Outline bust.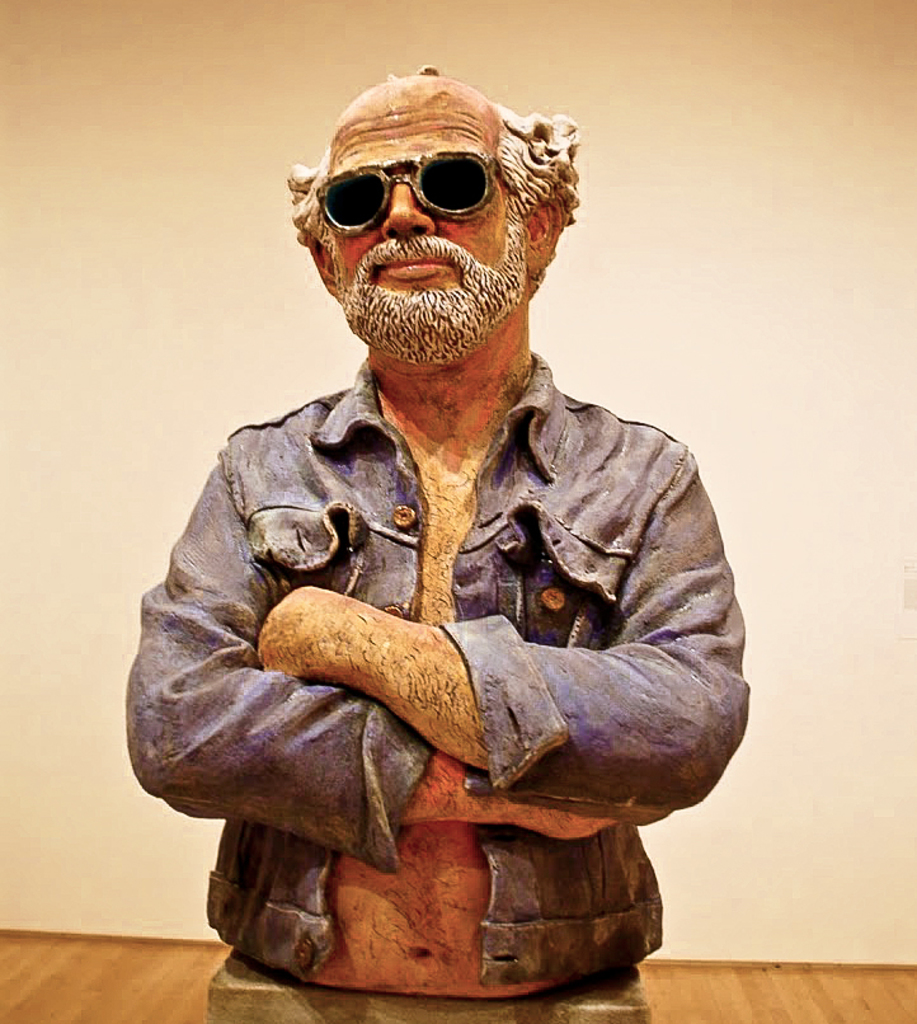
Outline: {"x1": 124, "y1": 67, "x2": 748, "y2": 1002}.
